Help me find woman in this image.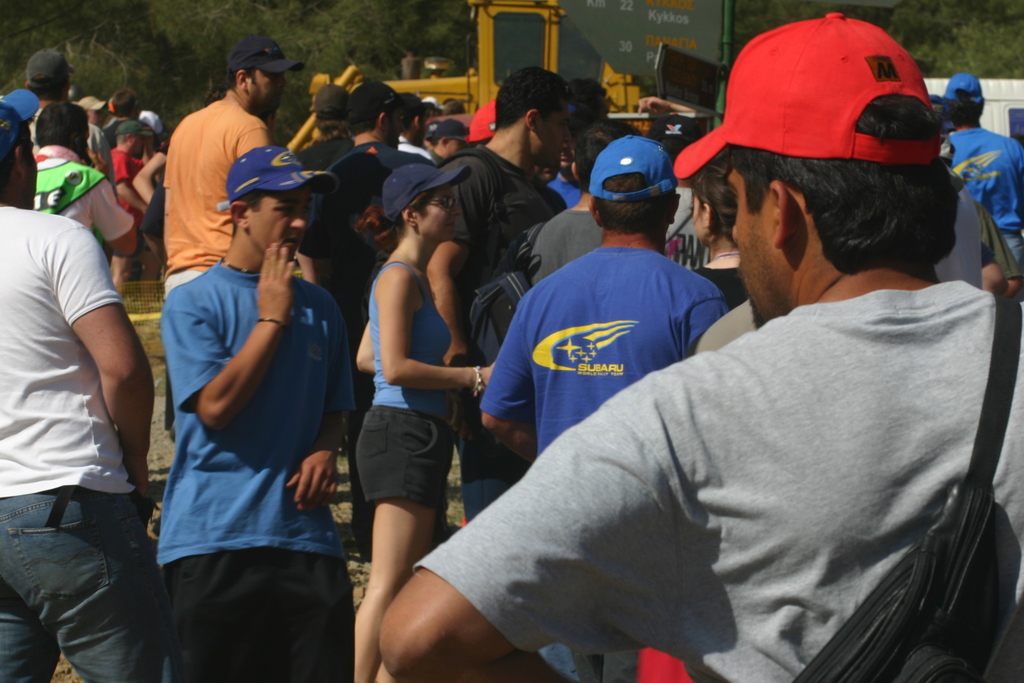
Found it: box=[691, 164, 762, 313].
